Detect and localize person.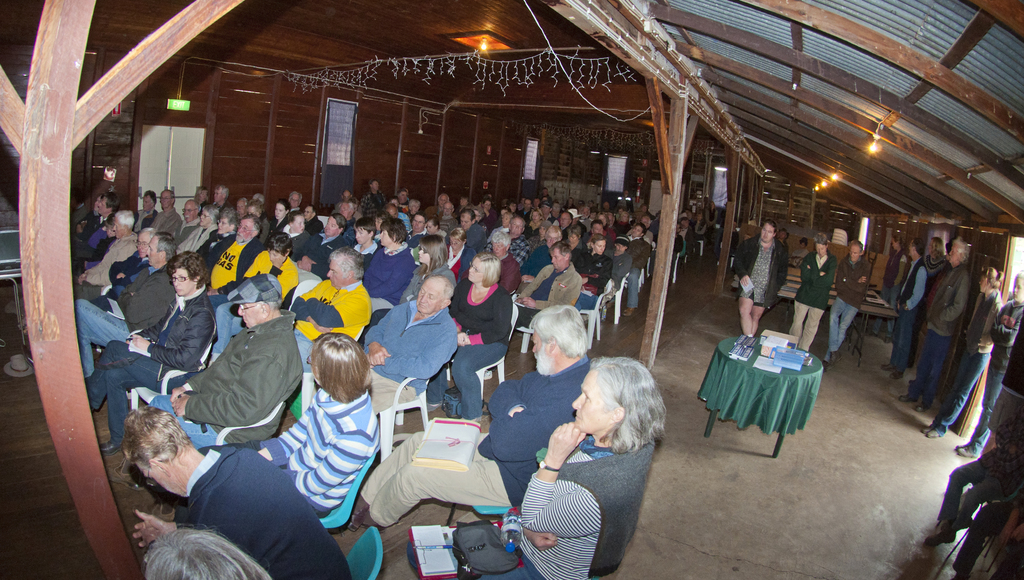
Localized at crop(960, 268, 1023, 459).
